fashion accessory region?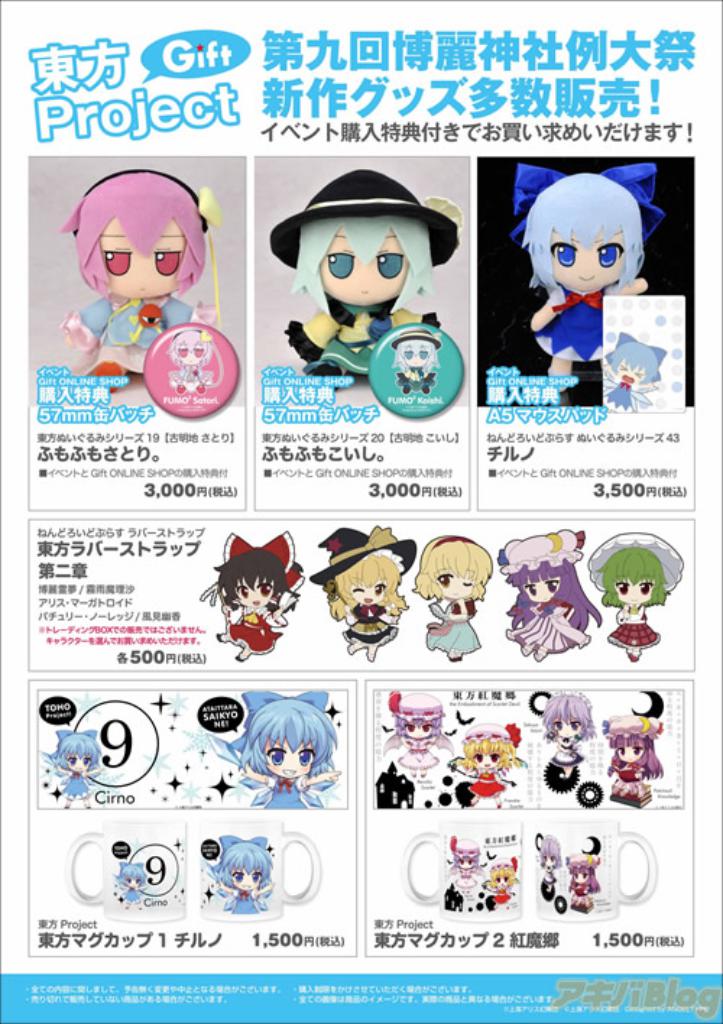
Rect(265, 168, 460, 270)
